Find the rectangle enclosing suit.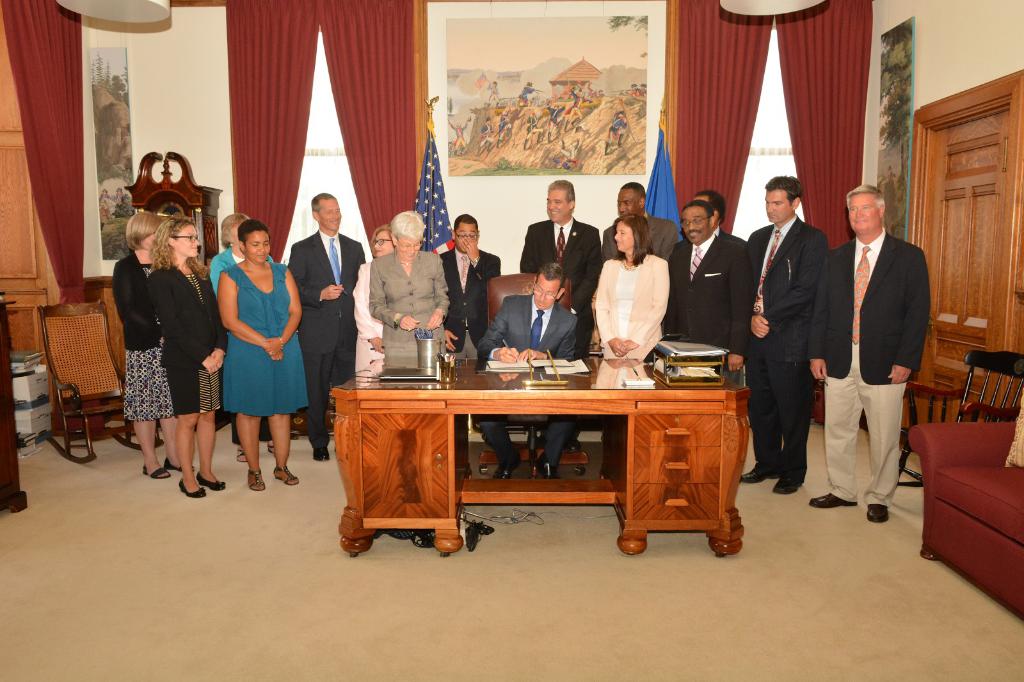
bbox(753, 161, 845, 495).
